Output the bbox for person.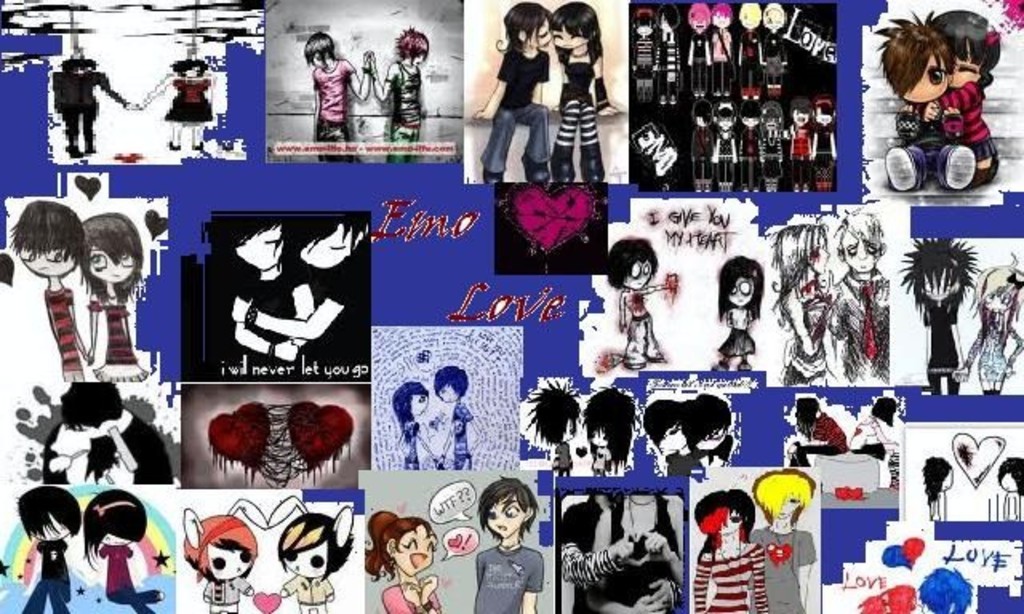
bbox=[582, 491, 682, 612].
